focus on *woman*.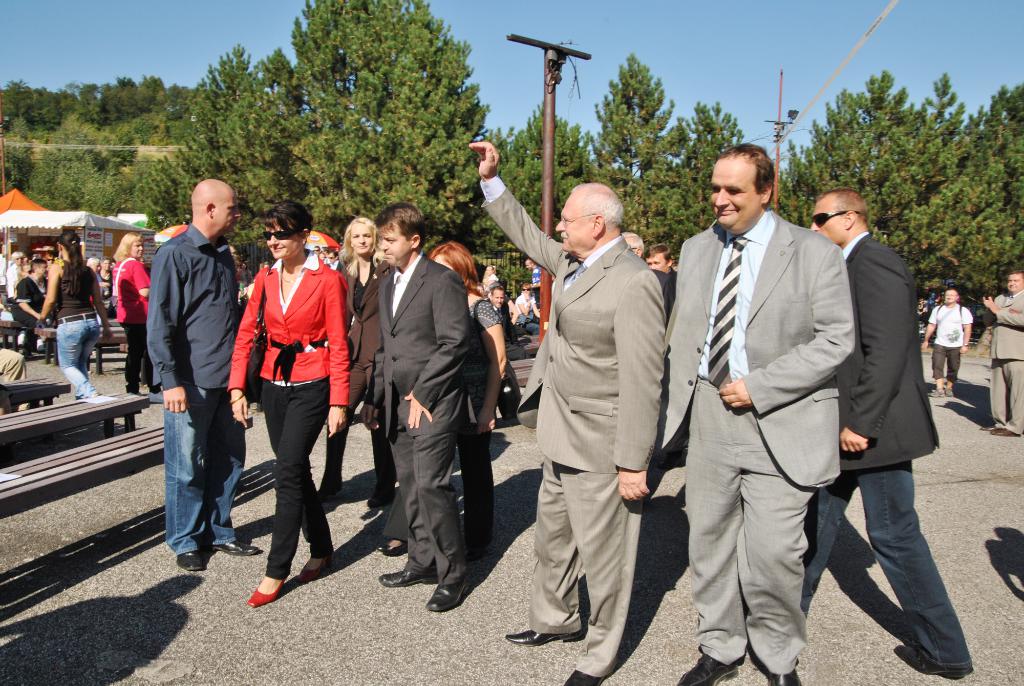
Focused at [36,227,113,398].
